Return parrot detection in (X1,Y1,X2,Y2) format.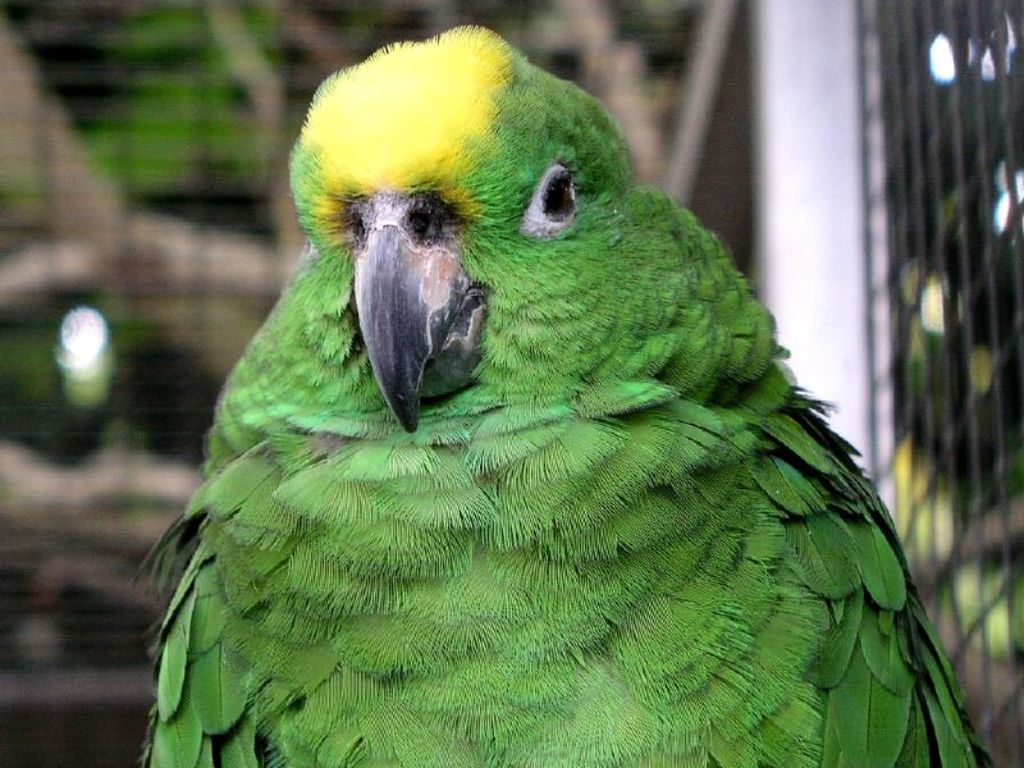
(136,23,997,767).
